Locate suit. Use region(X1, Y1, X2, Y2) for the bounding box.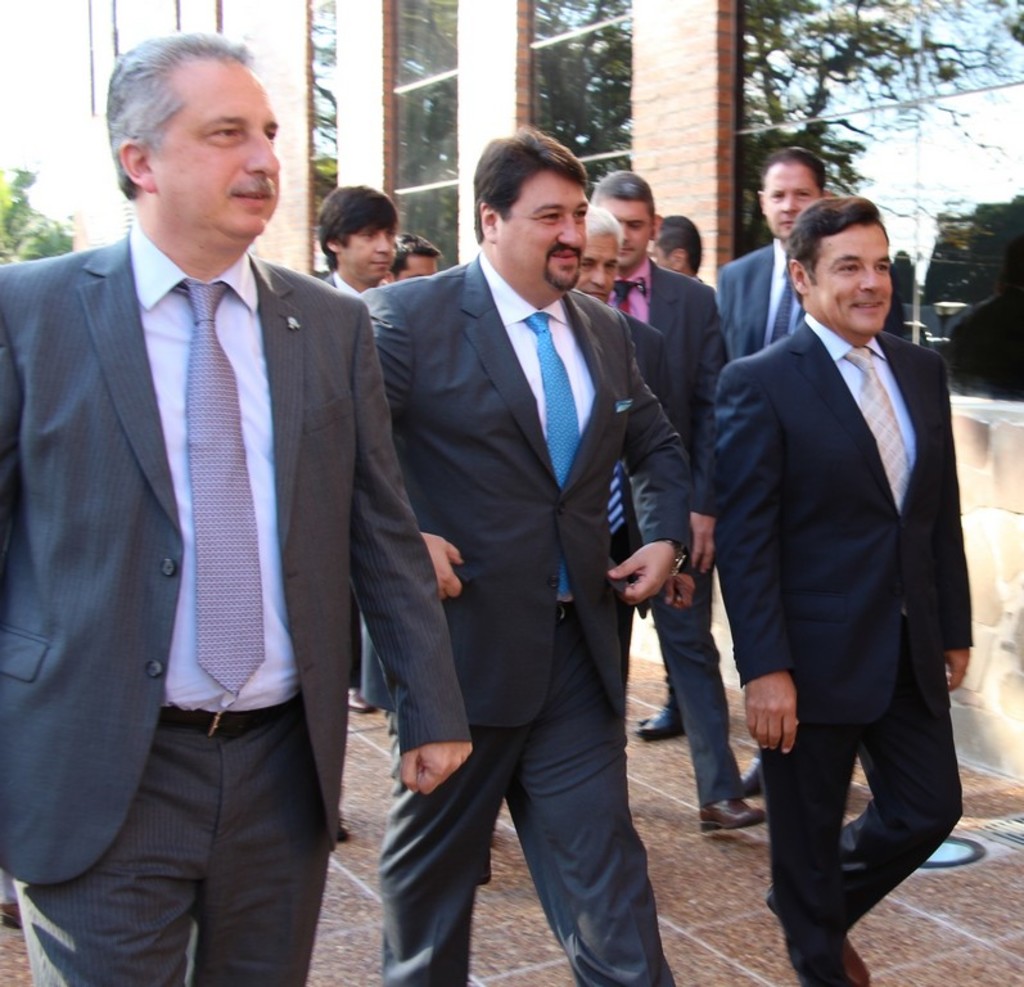
region(0, 222, 470, 986).
